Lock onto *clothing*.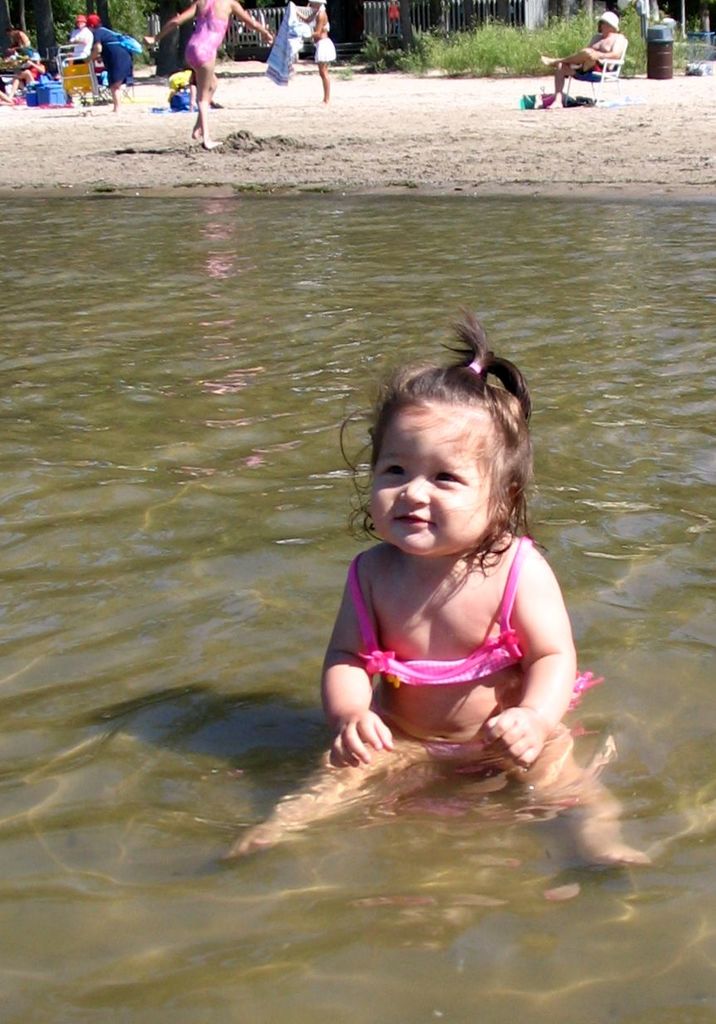
Locked: {"left": 586, "top": 59, "right": 612, "bottom": 73}.
